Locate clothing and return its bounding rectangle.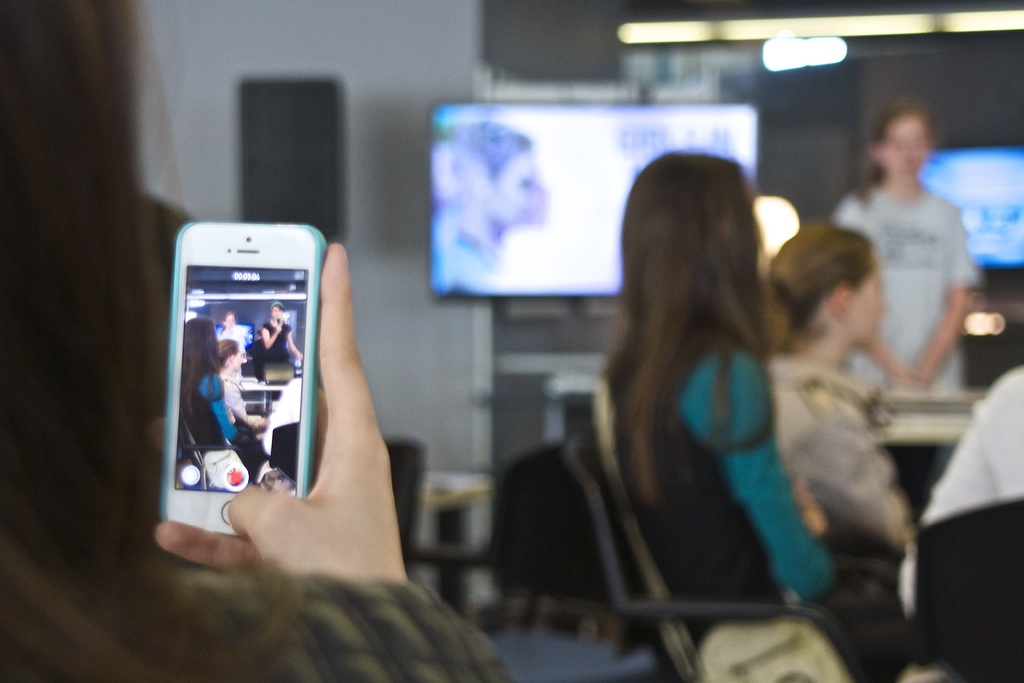
[856,136,984,393].
